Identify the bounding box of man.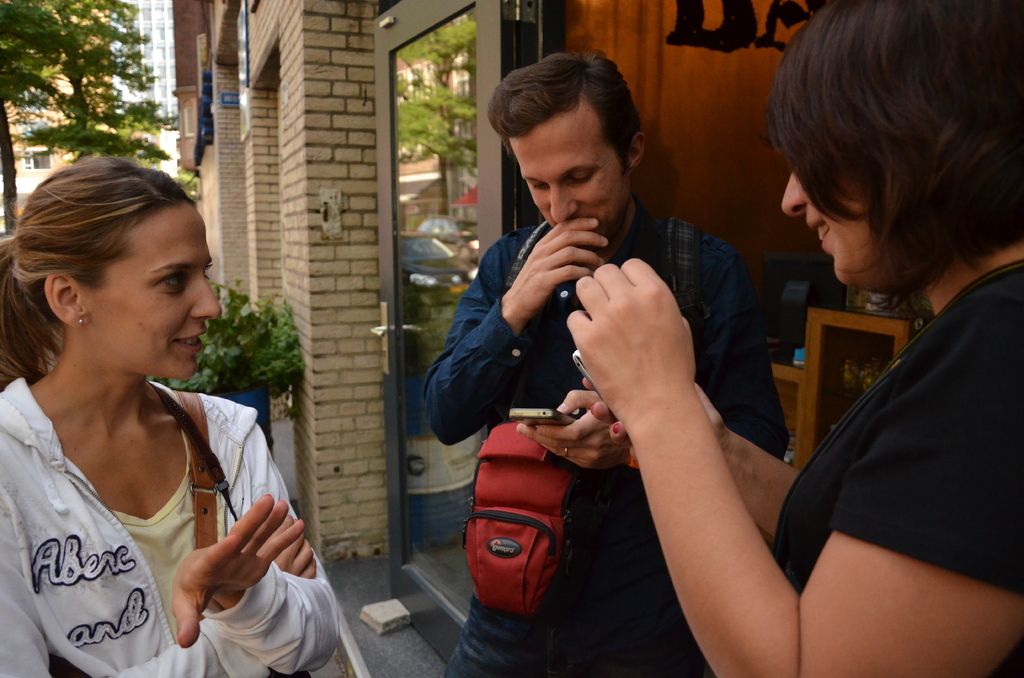
{"left": 422, "top": 48, "right": 788, "bottom": 677}.
